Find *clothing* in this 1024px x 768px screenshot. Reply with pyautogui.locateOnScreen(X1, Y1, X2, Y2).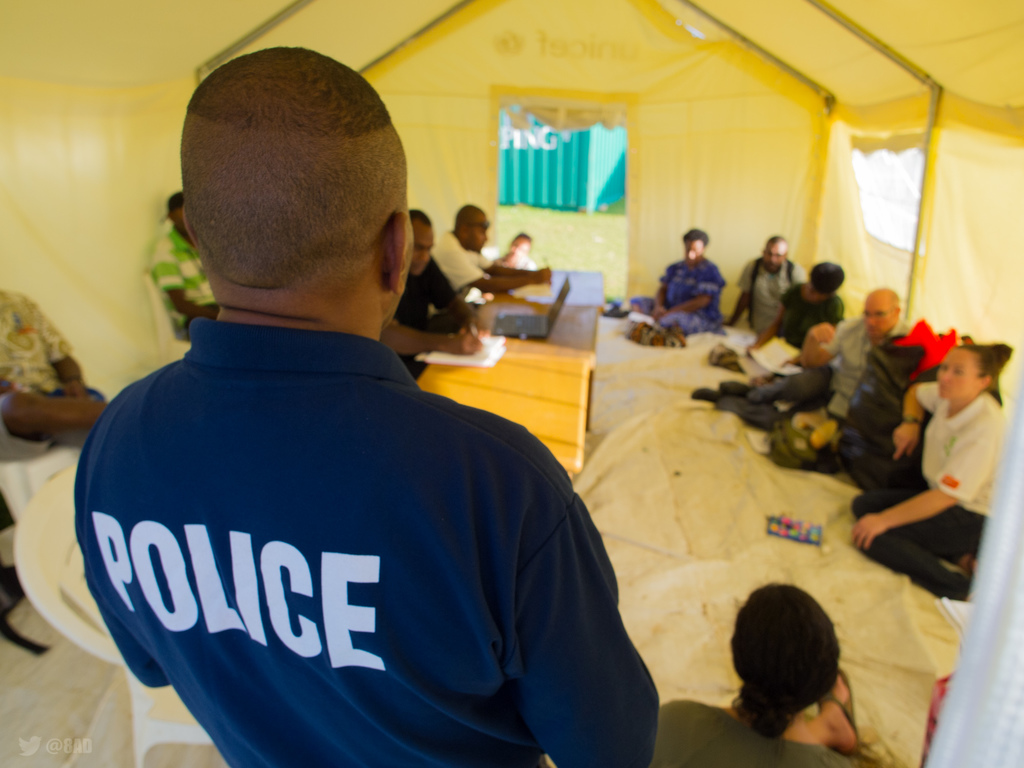
pyautogui.locateOnScreen(743, 349, 824, 415).
